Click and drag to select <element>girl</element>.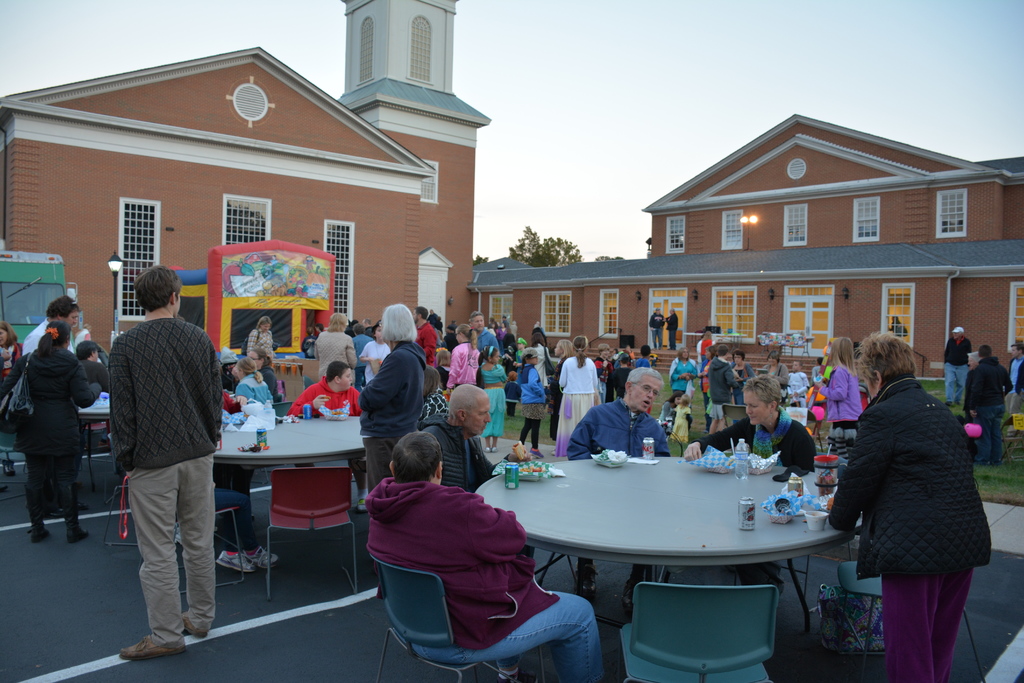
Selection: 545:334:577:447.
